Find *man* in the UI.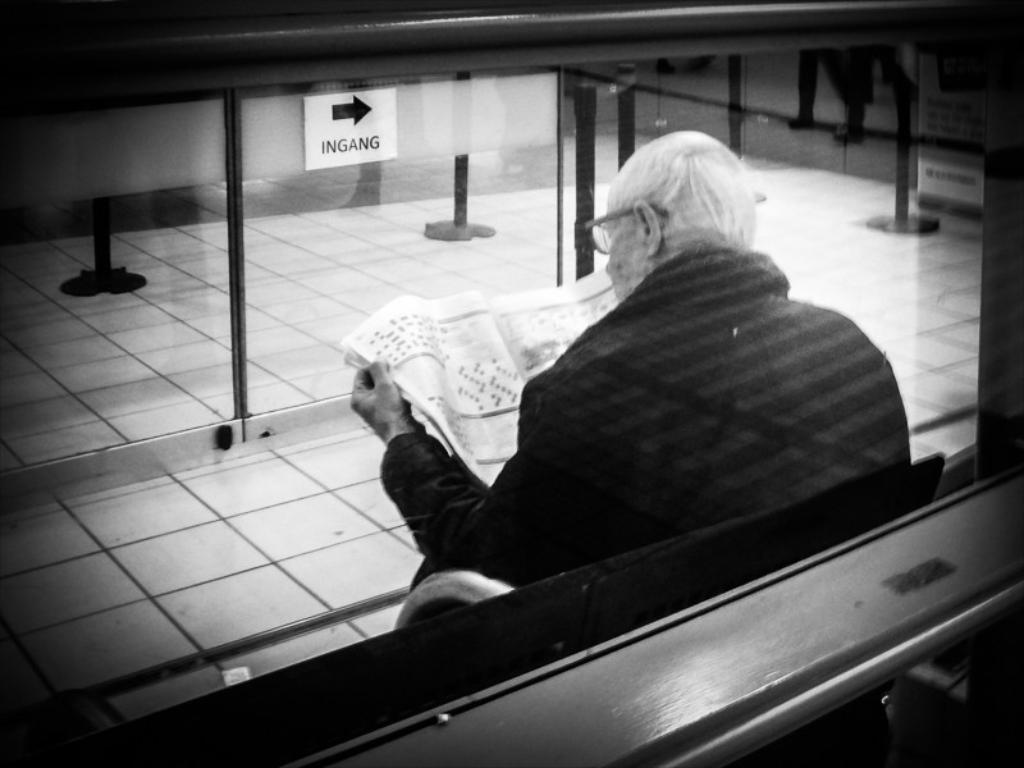
UI element at BBox(344, 122, 929, 627).
